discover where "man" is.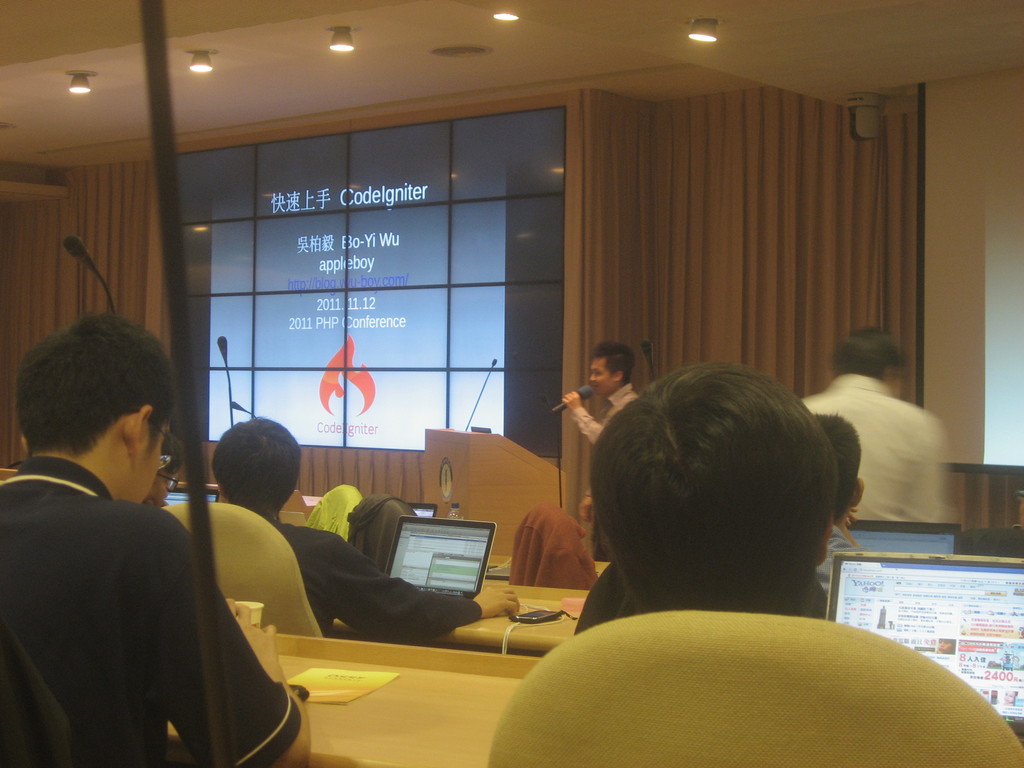
Discovered at 561,338,657,452.
